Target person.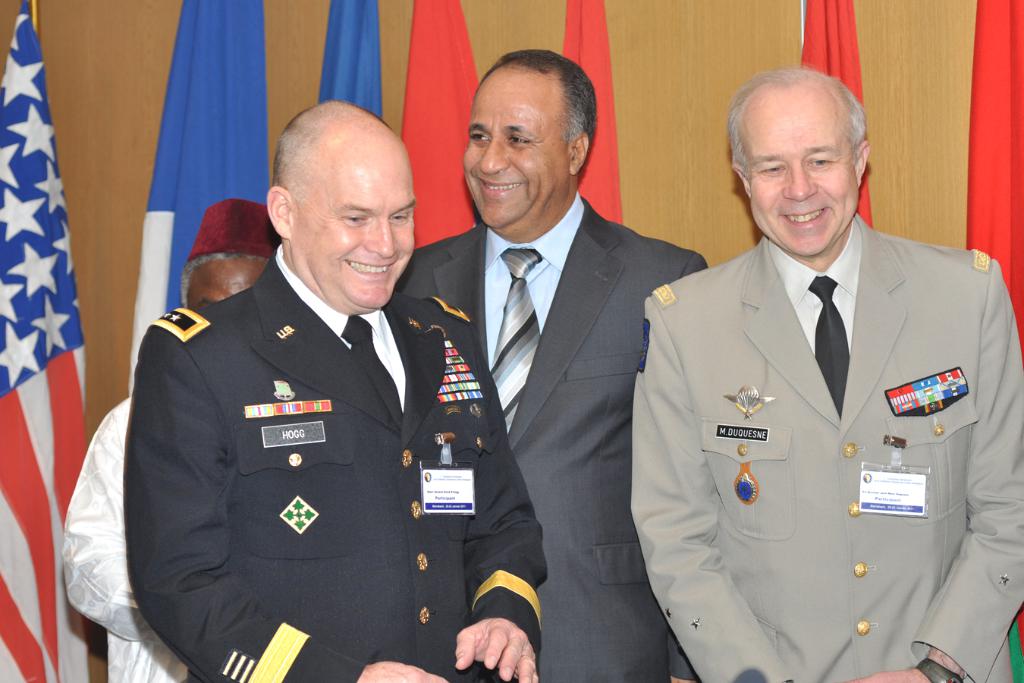
Target region: {"left": 645, "top": 65, "right": 999, "bottom": 682}.
